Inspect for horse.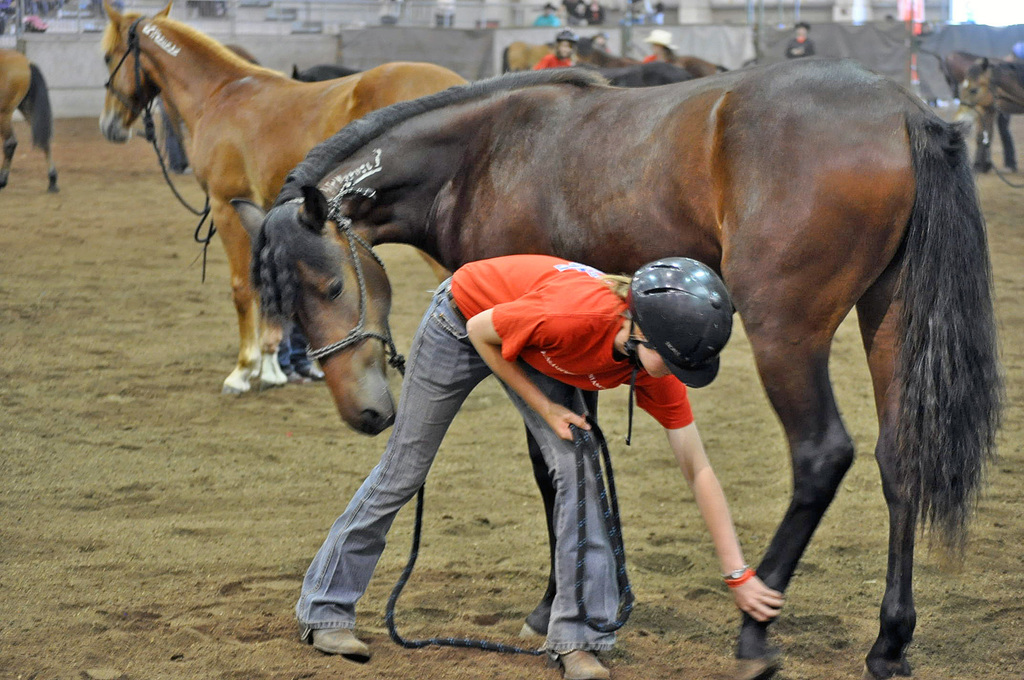
Inspection: 582 59 698 88.
